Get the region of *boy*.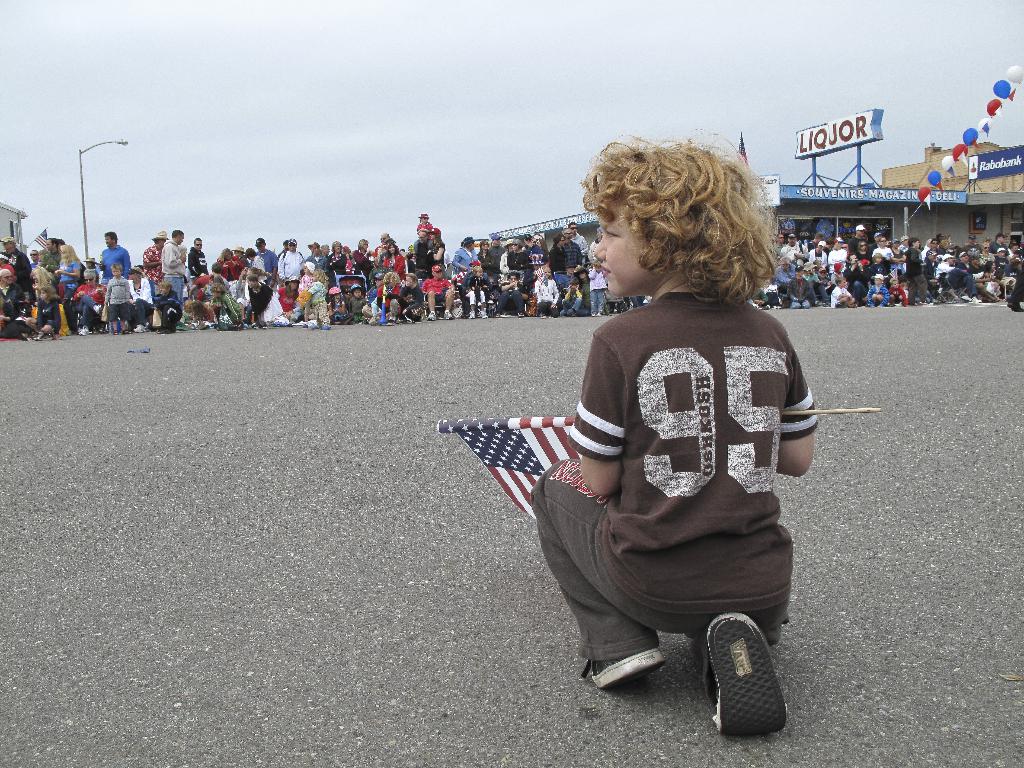
rect(369, 271, 401, 326).
